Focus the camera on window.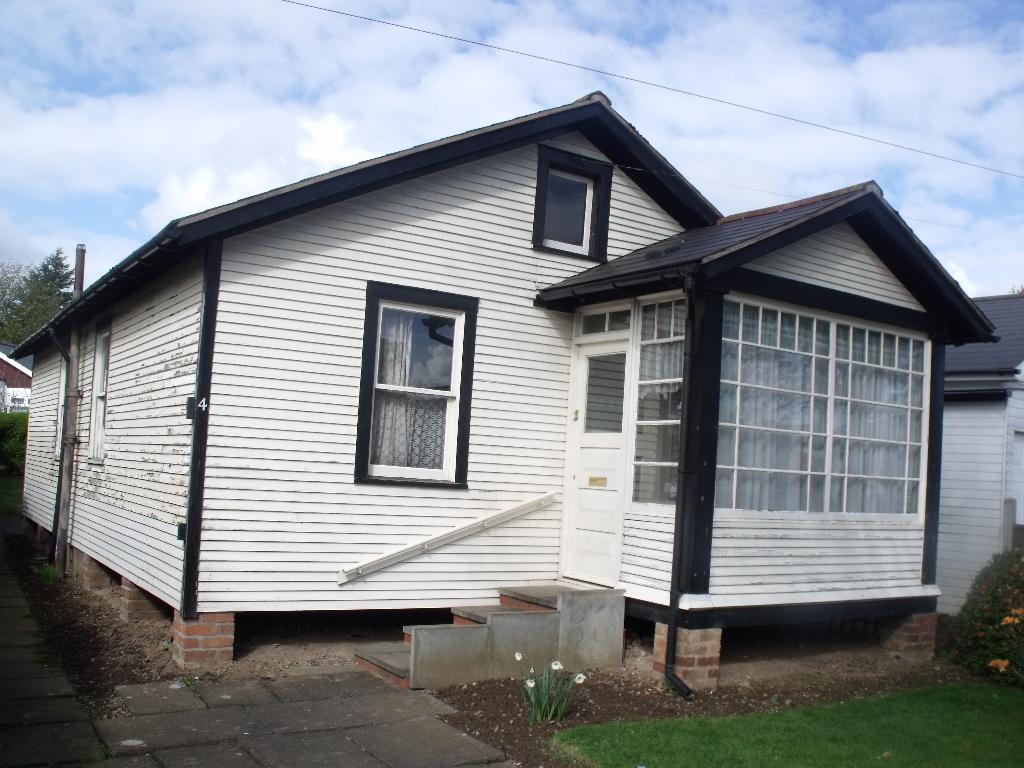
Focus region: 83:331:114:467.
